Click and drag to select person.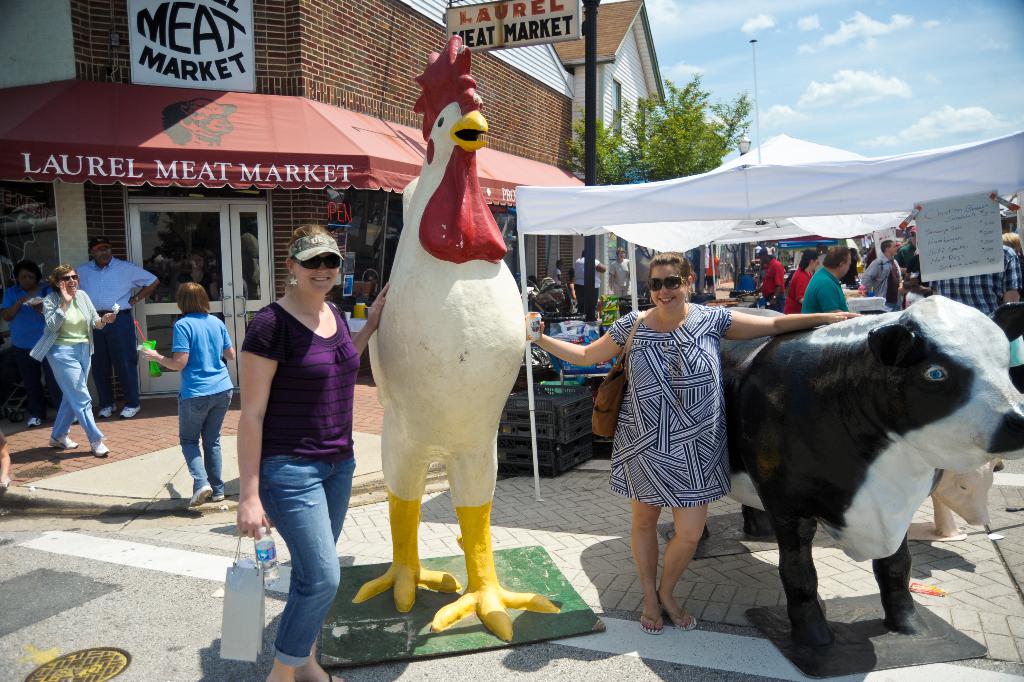
Selection: rect(788, 252, 819, 311).
